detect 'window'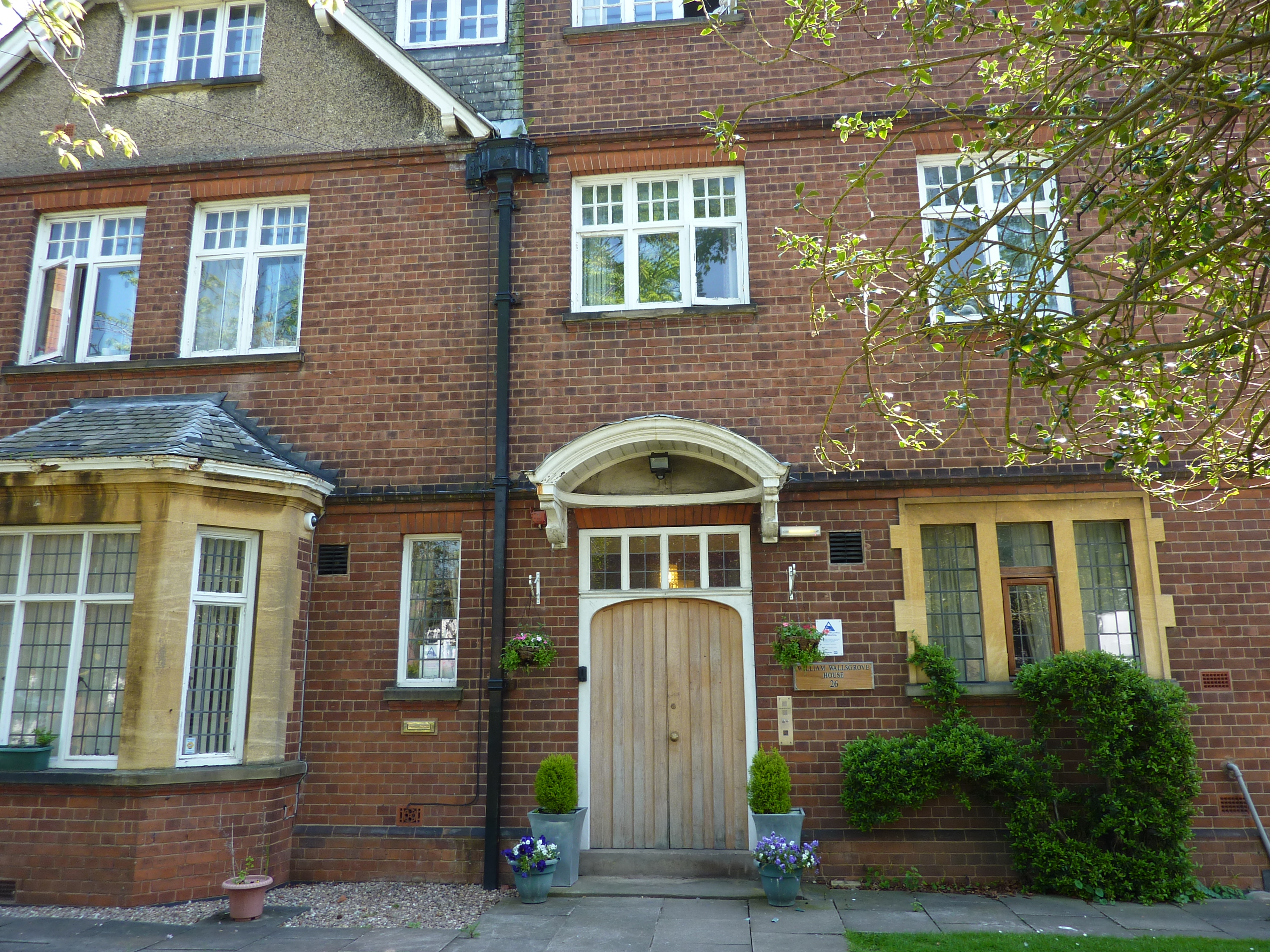
135 184 163 240
